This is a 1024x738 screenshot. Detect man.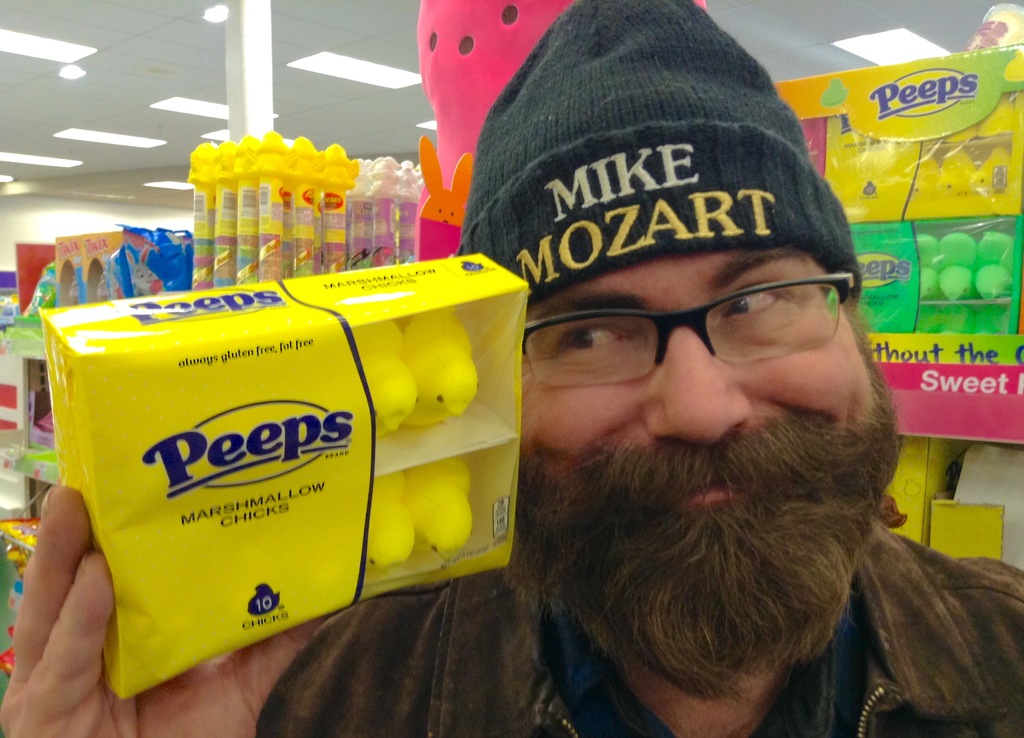
detection(0, 0, 1023, 737).
